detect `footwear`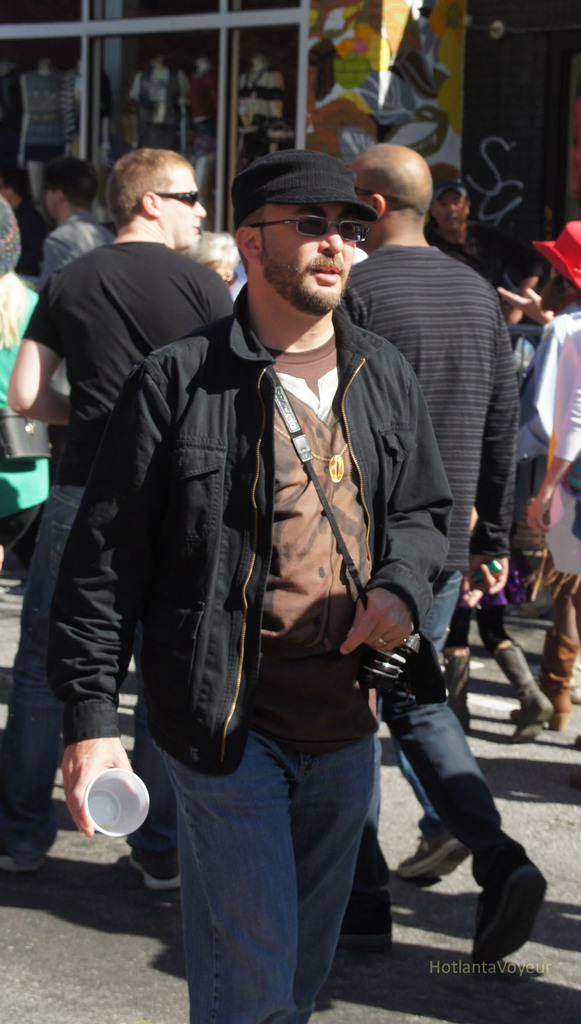
box(511, 638, 580, 734)
